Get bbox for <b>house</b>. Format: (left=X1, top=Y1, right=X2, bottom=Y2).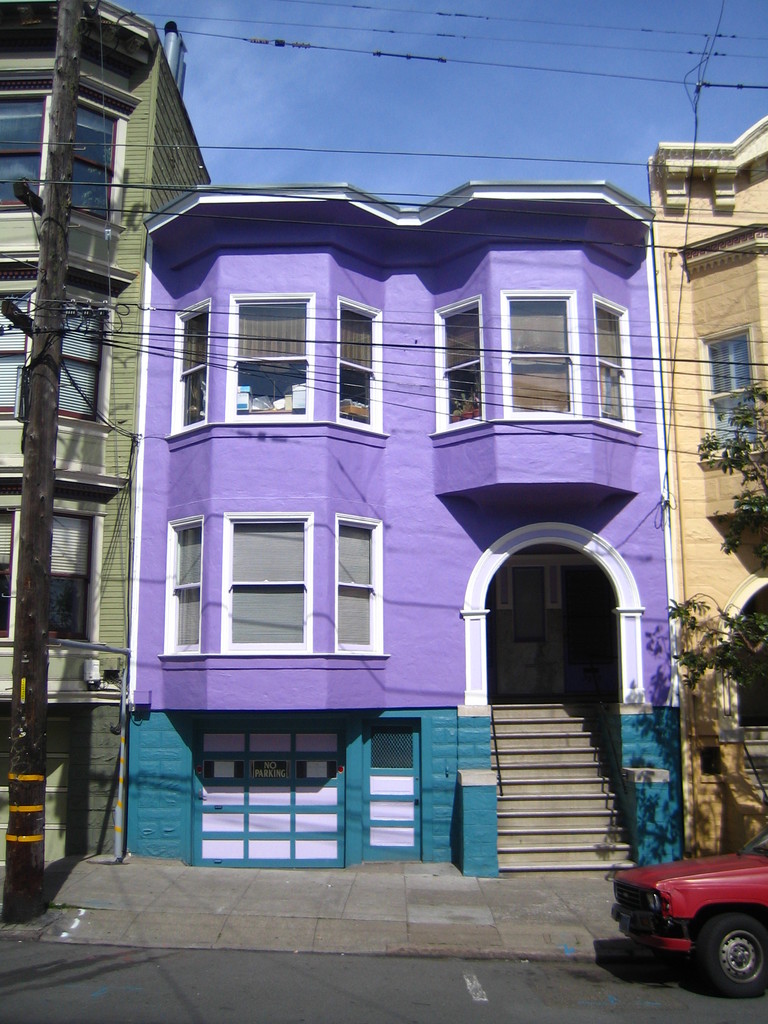
(left=648, top=111, right=767, bottom=858).
